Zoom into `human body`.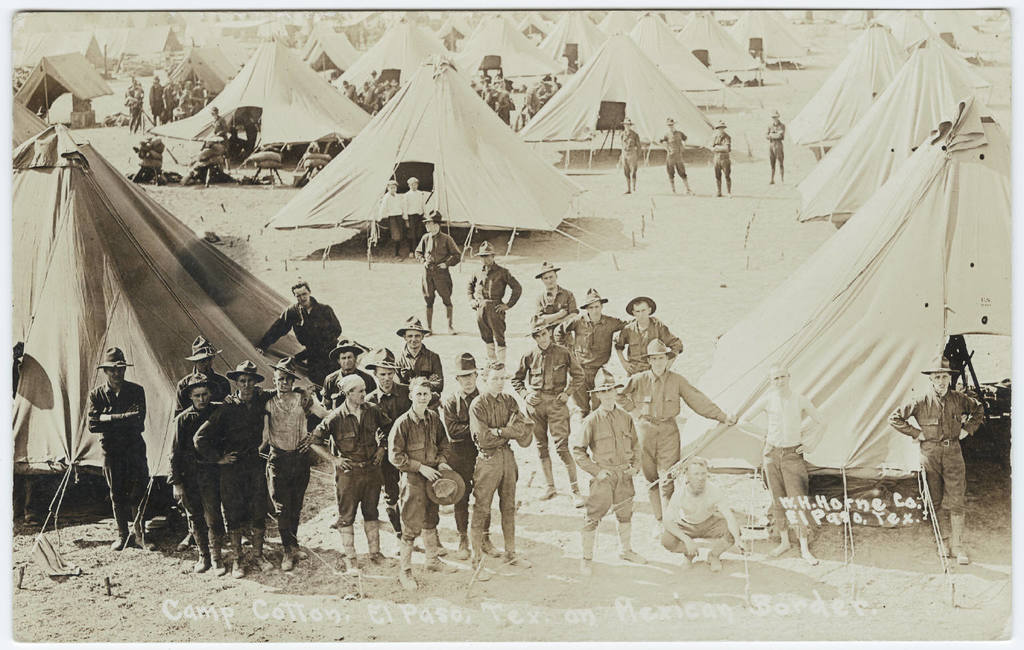
Zoom target: 69:348:143:549.
